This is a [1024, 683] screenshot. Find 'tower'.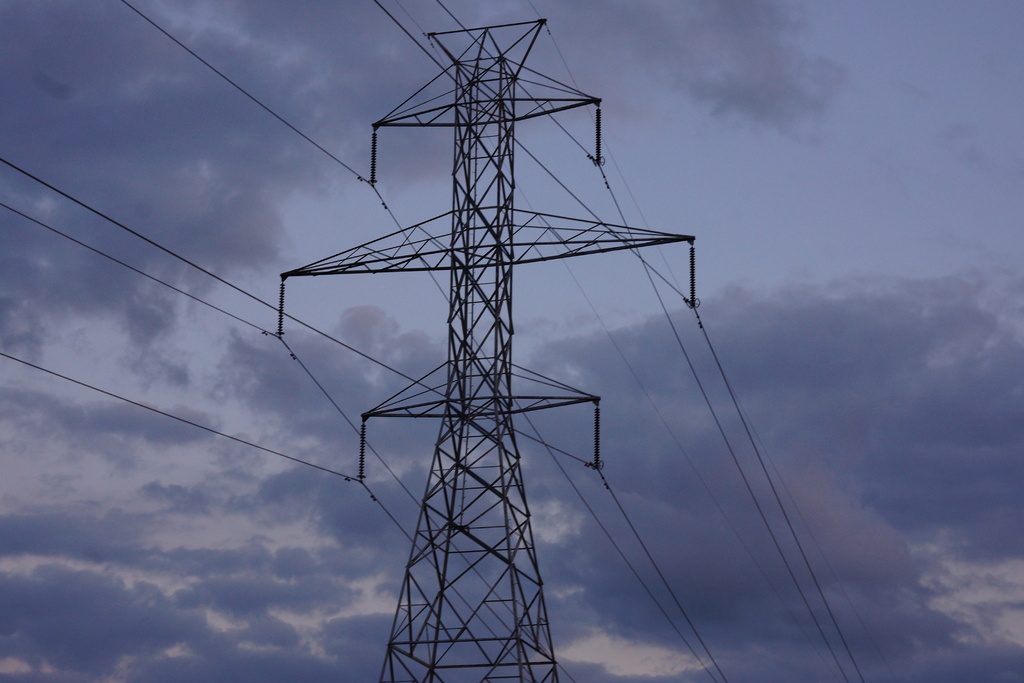
Bounding box: crop(307, 0, 662, 682).
